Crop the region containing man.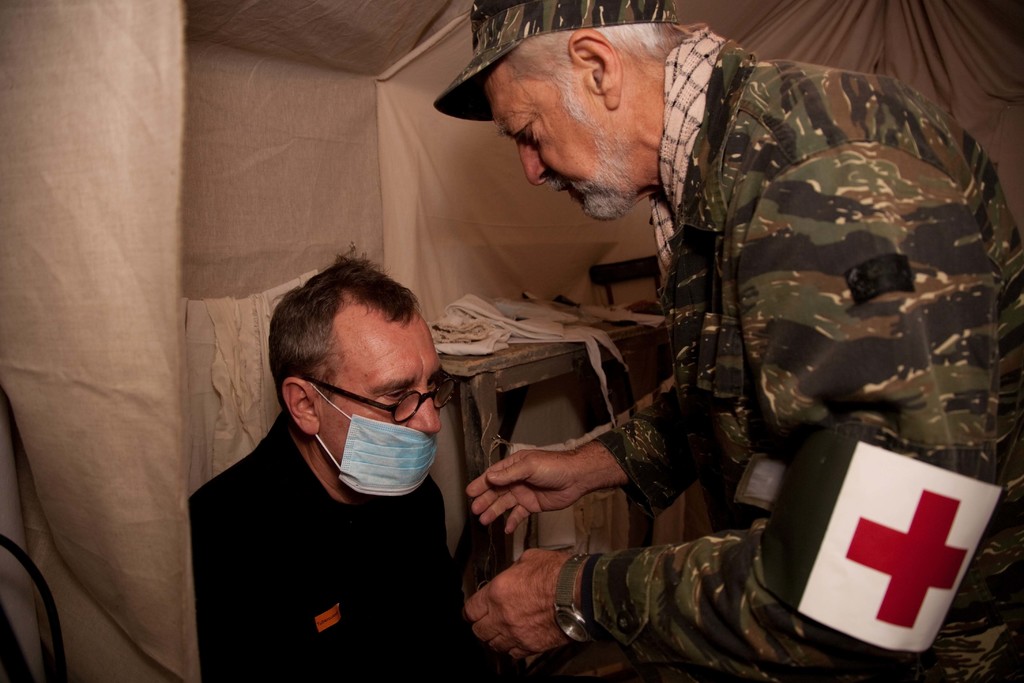
Crop region: bbox=(170, 262, 505, 681).
